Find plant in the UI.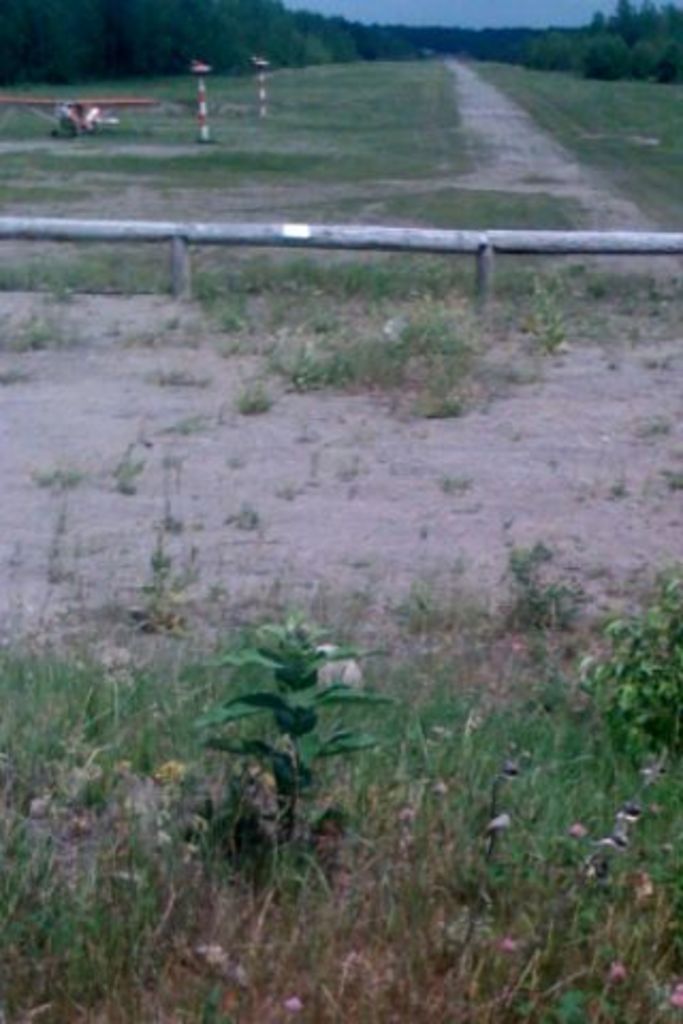
UI element at 604:471:625:499.
